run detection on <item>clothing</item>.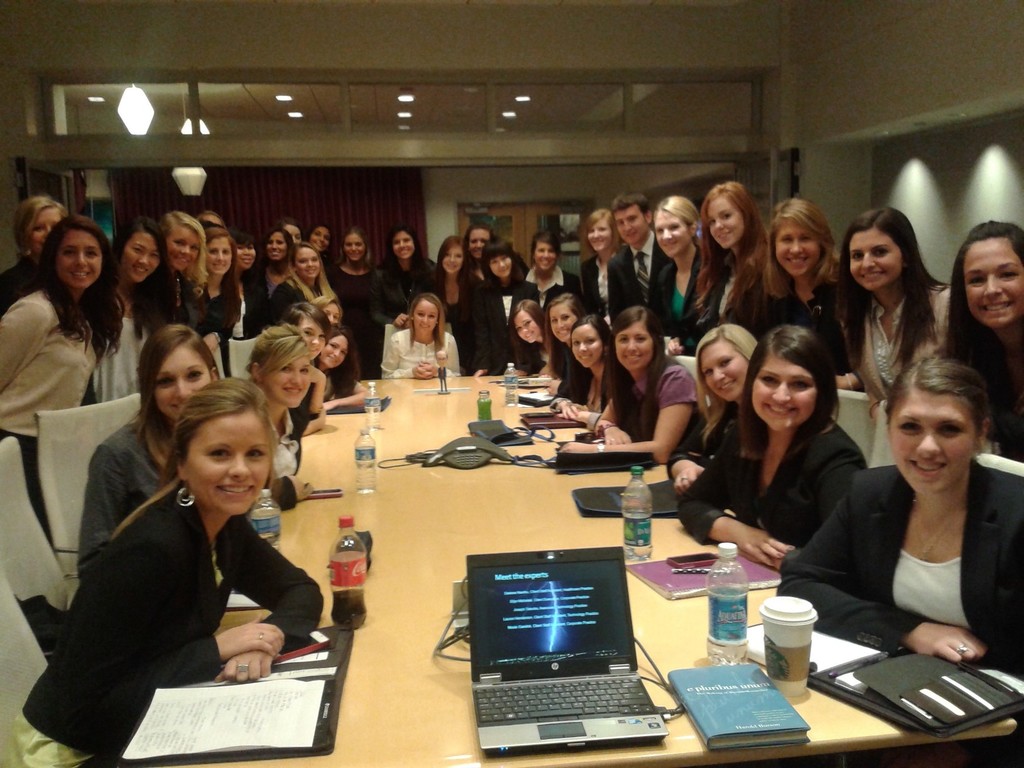
Result: 225:287:250:339.
